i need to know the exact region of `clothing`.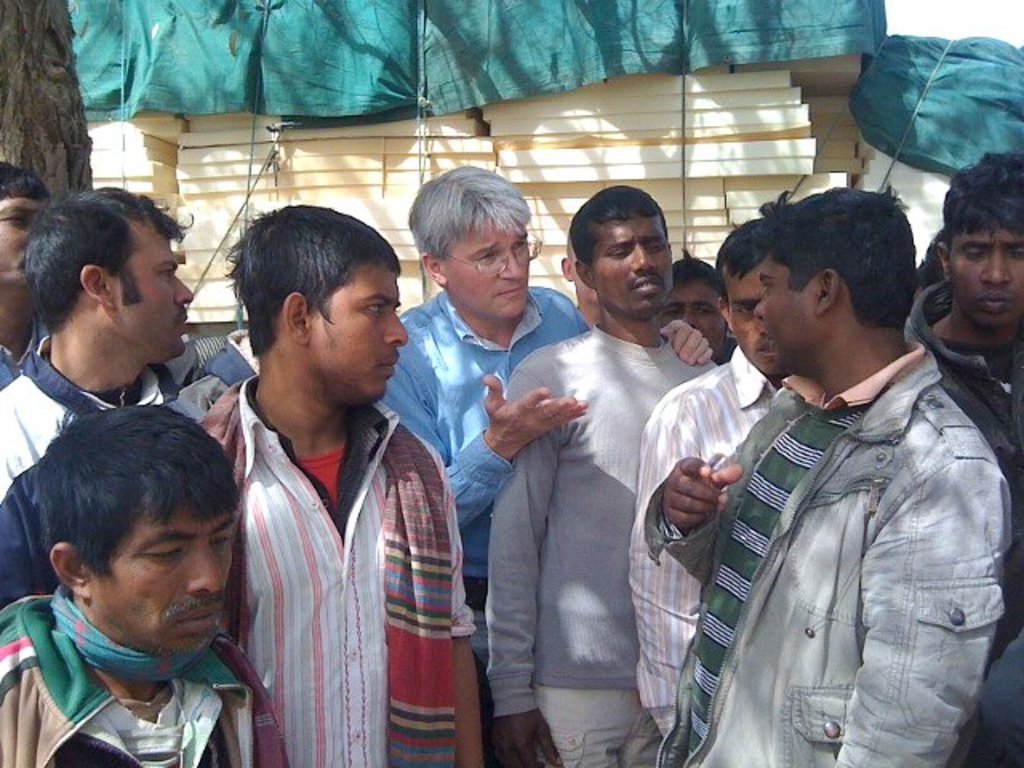
Region: <bbox>0, 331, 206, 614</bbox>.
